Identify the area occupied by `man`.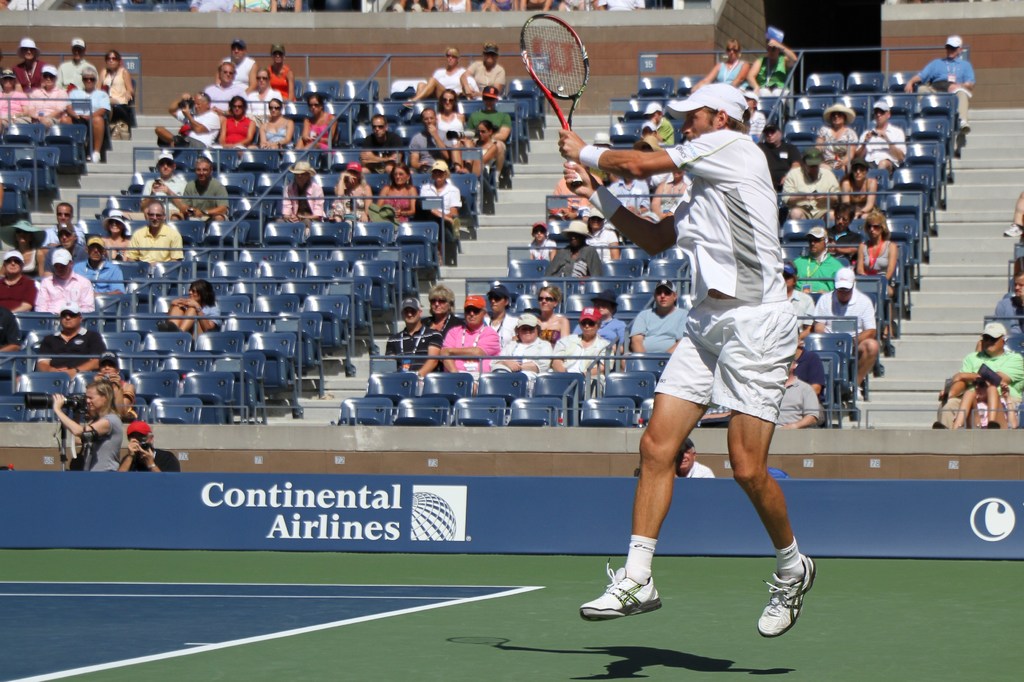
Area: box=[753, 123, 804, 191].
